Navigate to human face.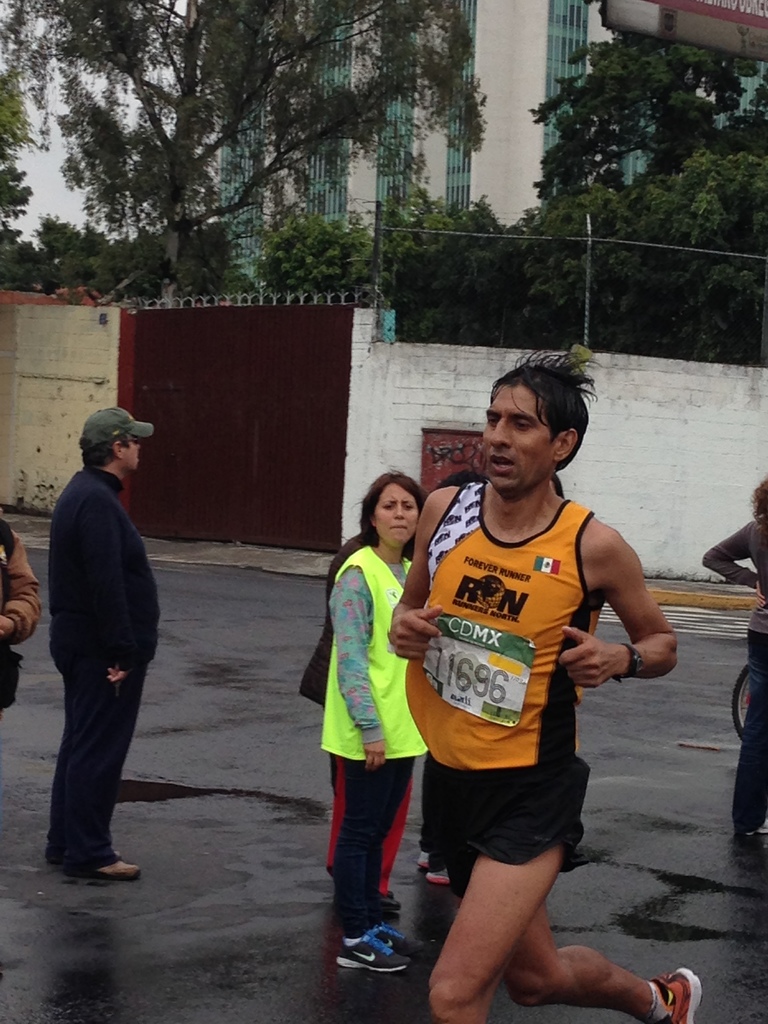
Navigation target: box(483, 385, 555, 492).
